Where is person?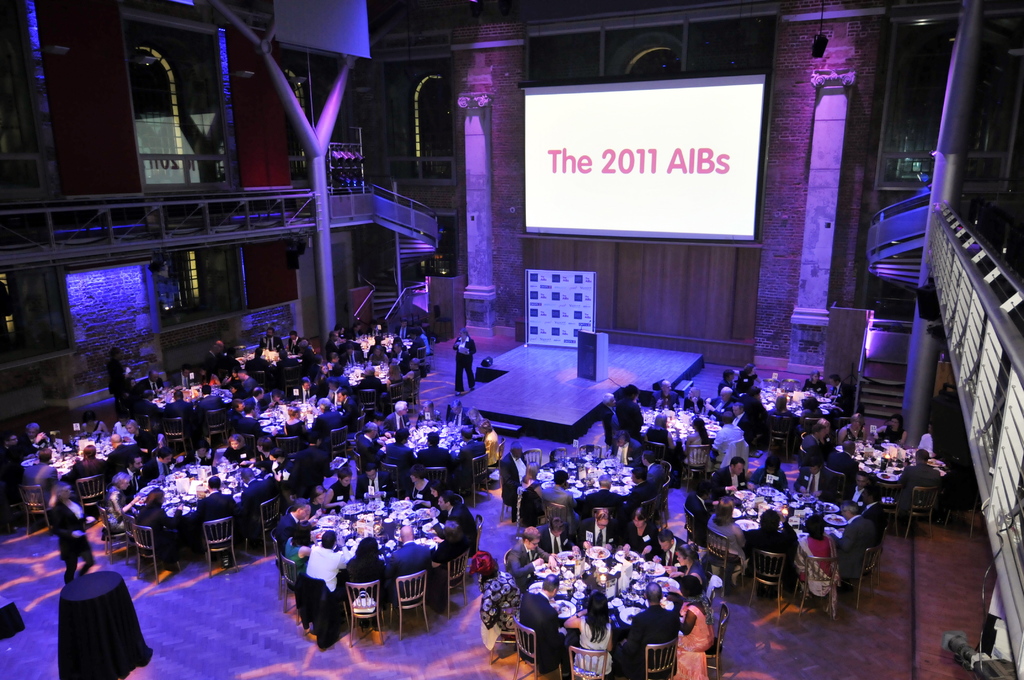
[x1=671, y1=570, x2=716, y2=679].
